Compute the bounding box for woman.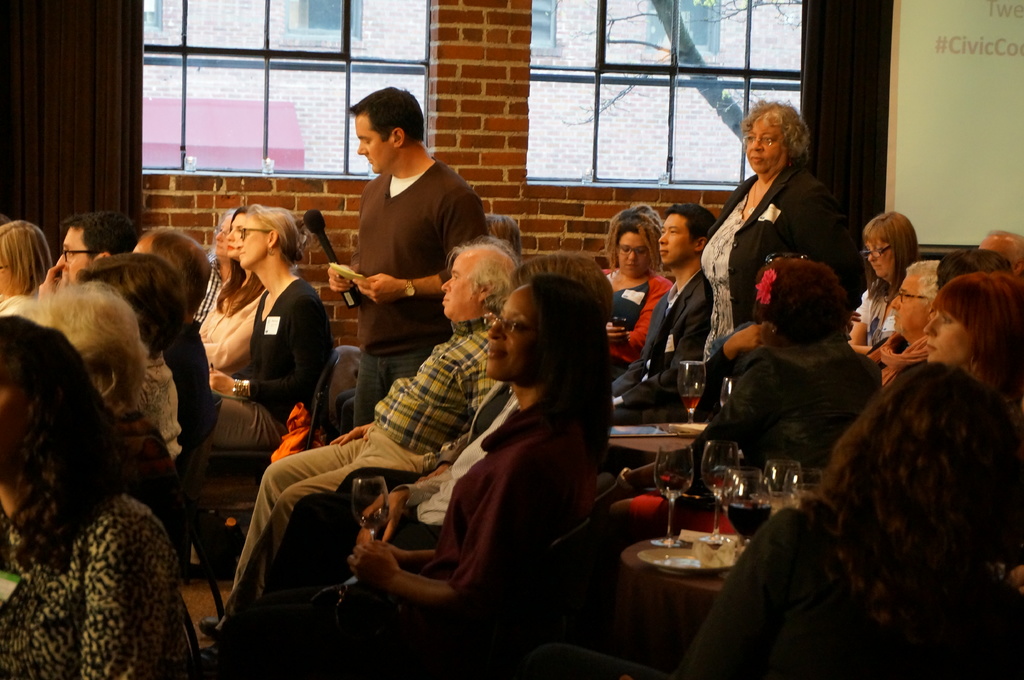
bbox=[188, 203, 268, 385].
